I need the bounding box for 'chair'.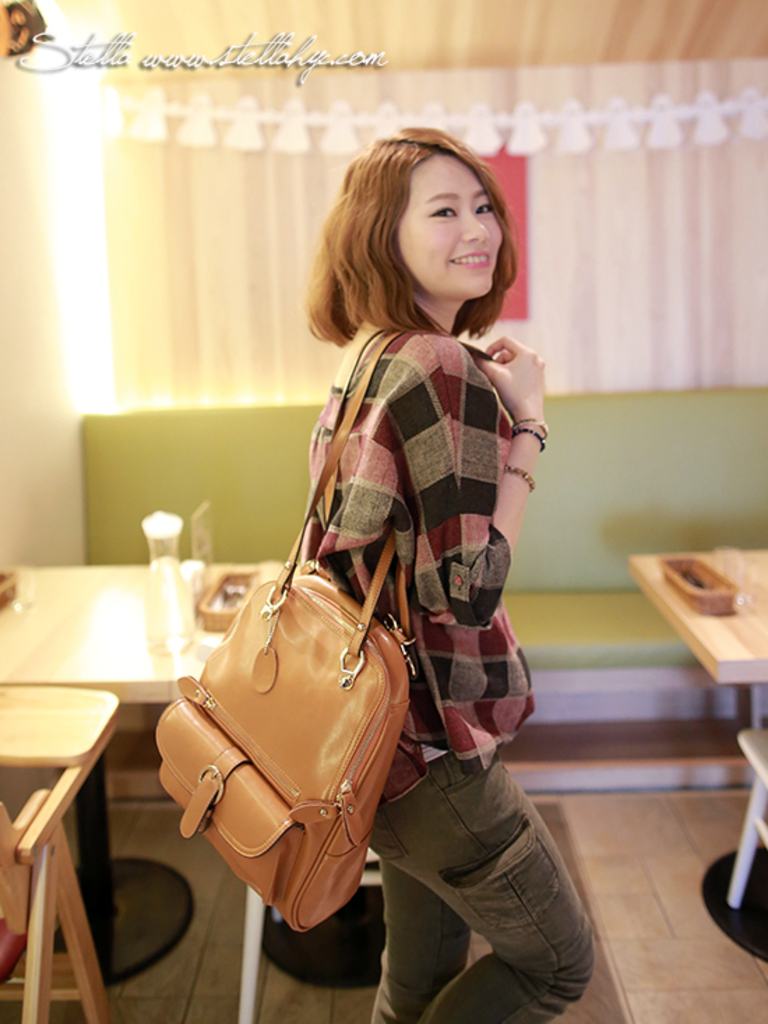
Here it is: bbox=(729, 714, 767, 914).
